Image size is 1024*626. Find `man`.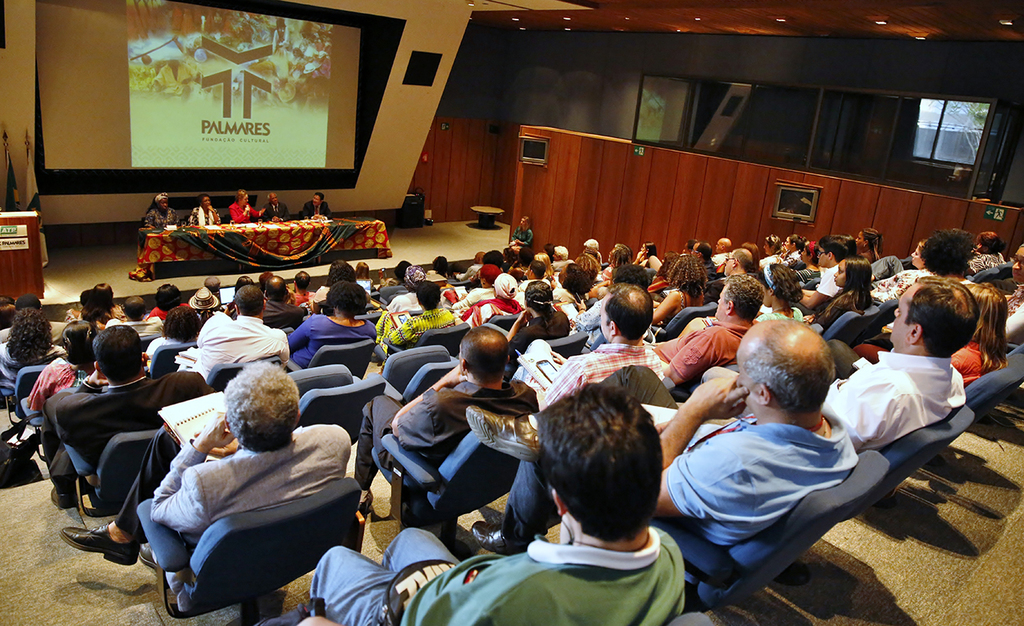
bbox=(102, 294, 162, 332).
